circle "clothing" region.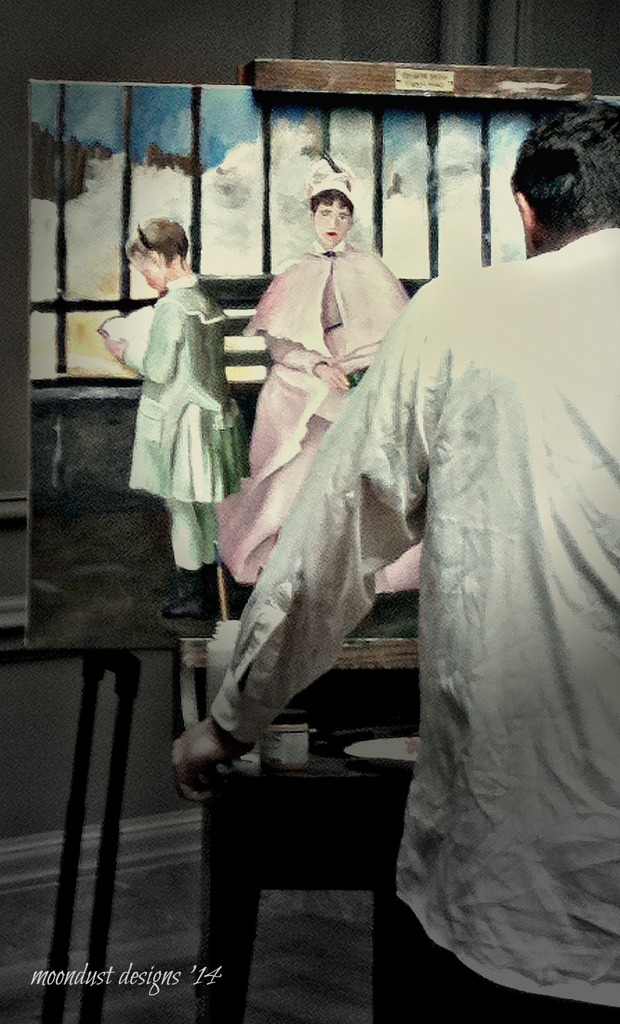
Region: x1=209, y1=239, x2=619, y2=1023.
